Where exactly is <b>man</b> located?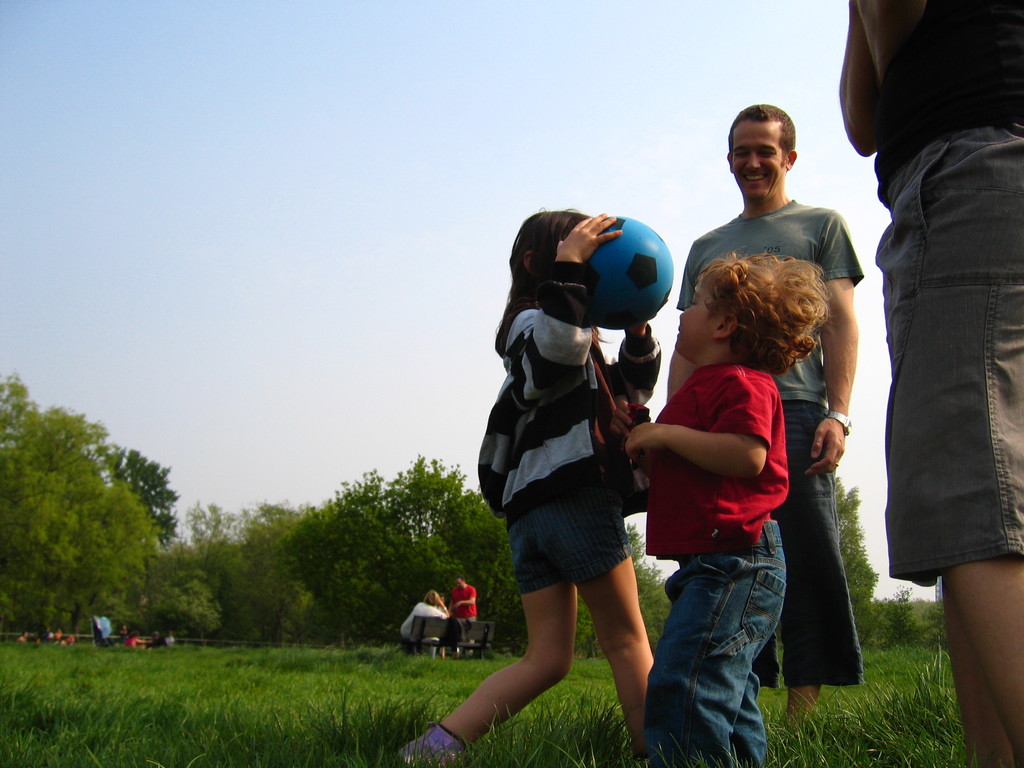
Its bounding box is <box>671,102,855,735</box>.
